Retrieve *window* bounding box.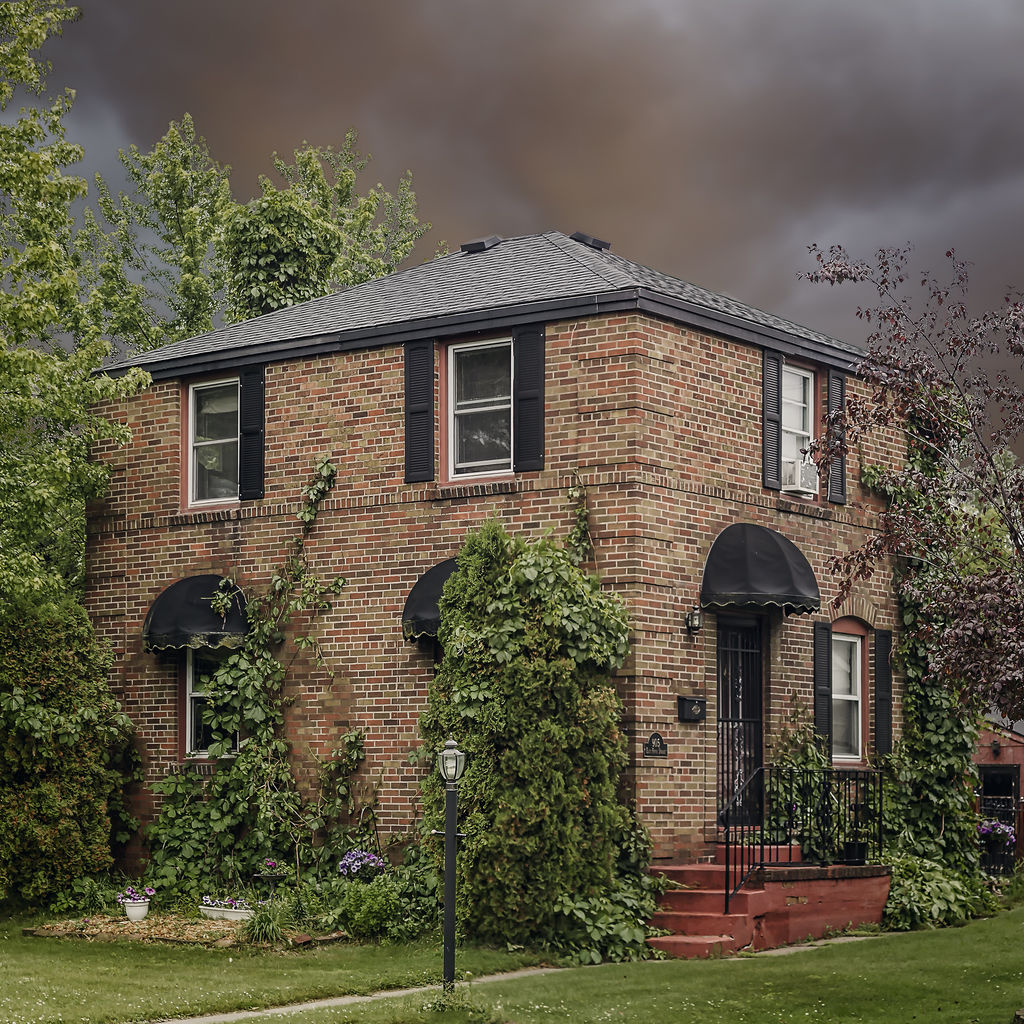
Bounding box: rect(184, 384, 240, 508).
